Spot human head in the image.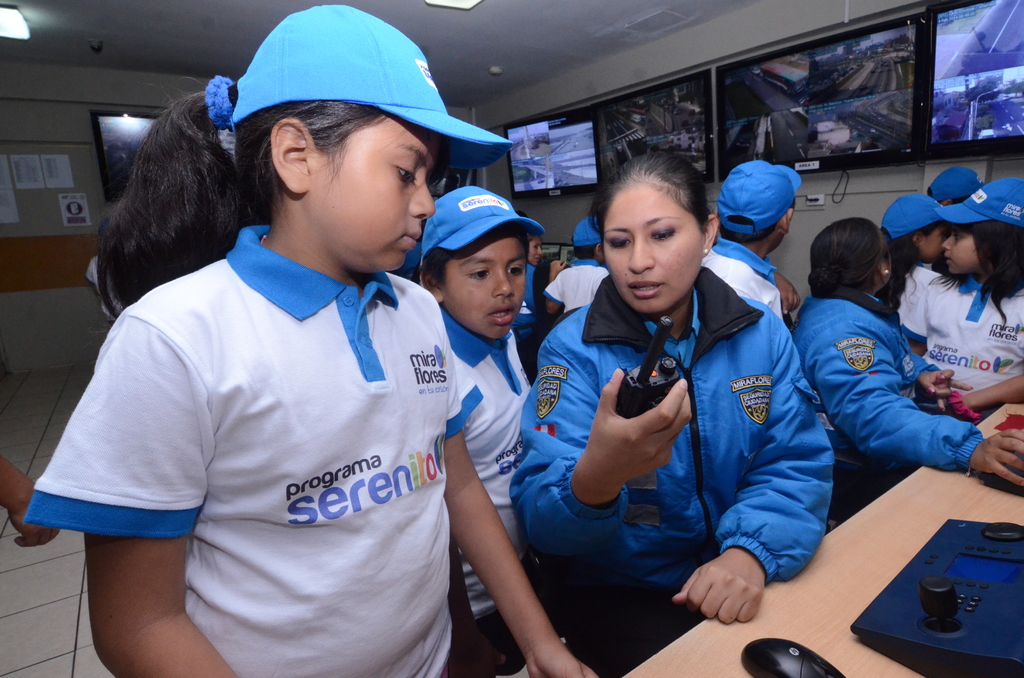
human head found at locate(808, 218, 893, 295).
